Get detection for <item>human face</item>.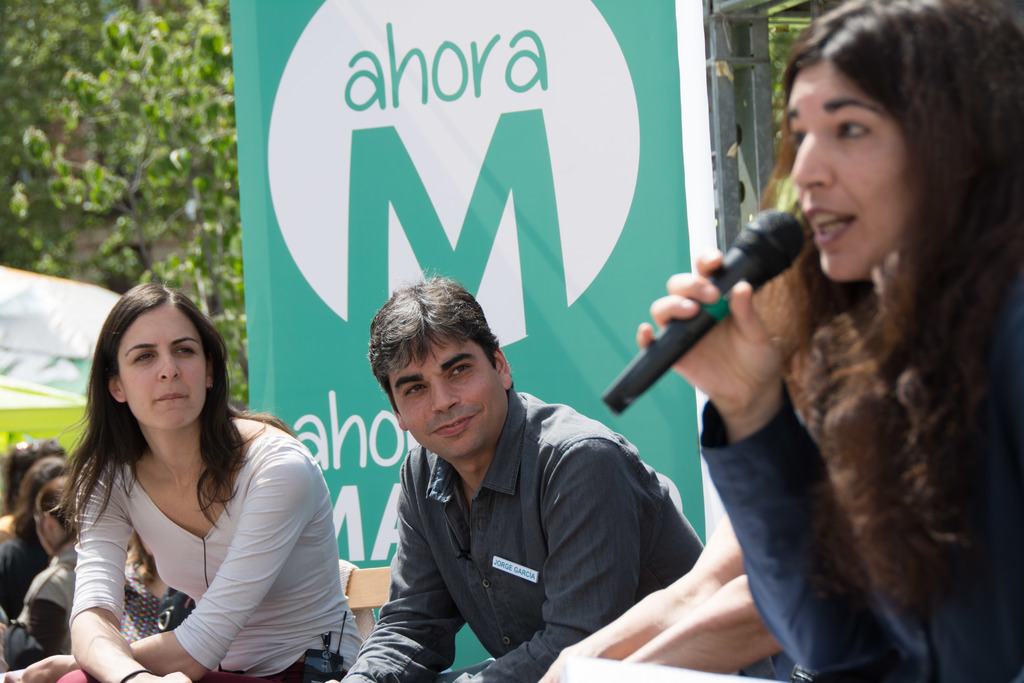
Detection: Rect(390, 342, 497, 454).
